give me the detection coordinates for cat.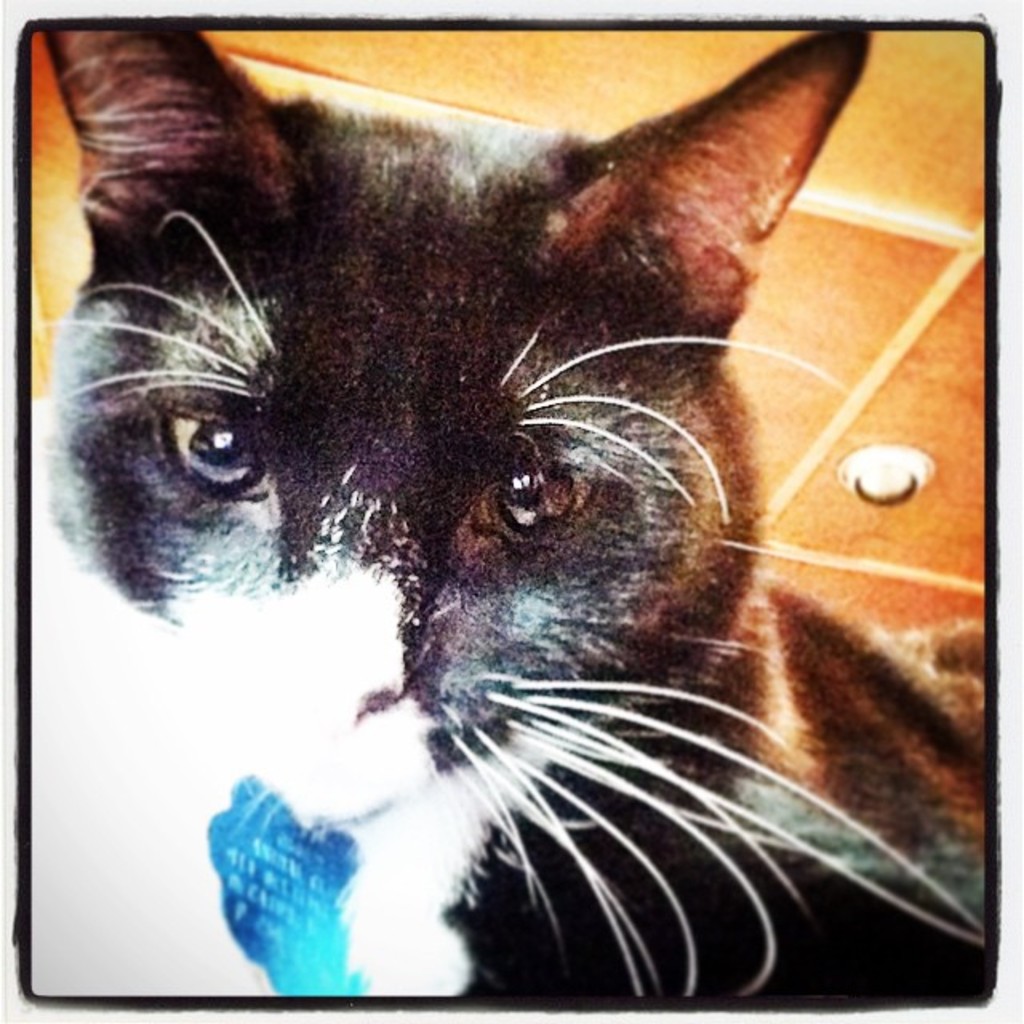
14:29:990:1002.
